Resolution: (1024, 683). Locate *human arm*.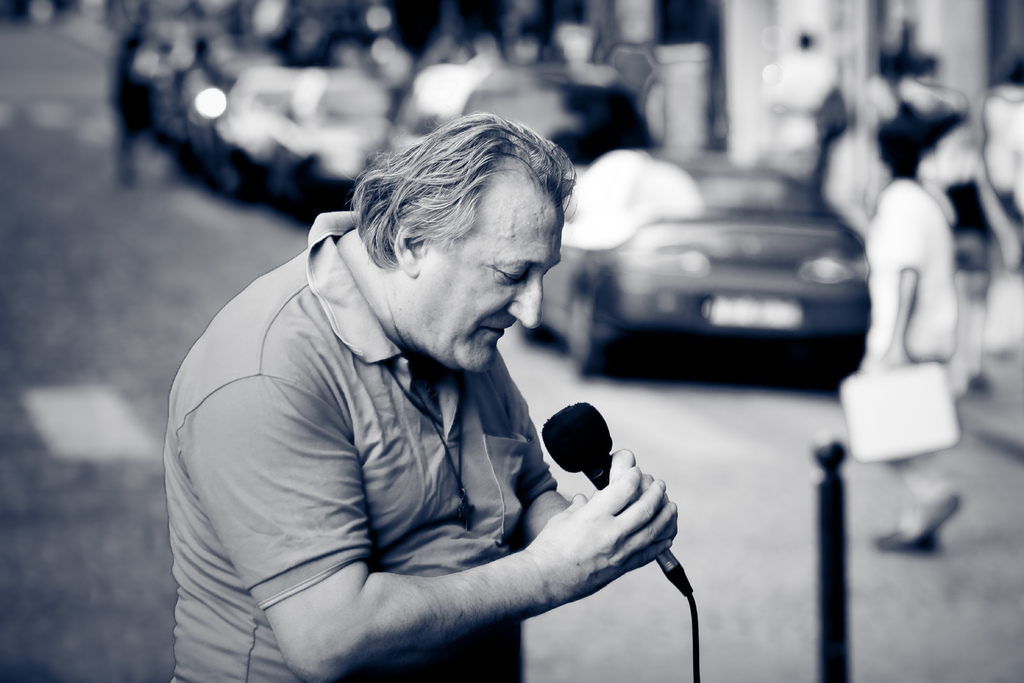
(877,183,929,359).
